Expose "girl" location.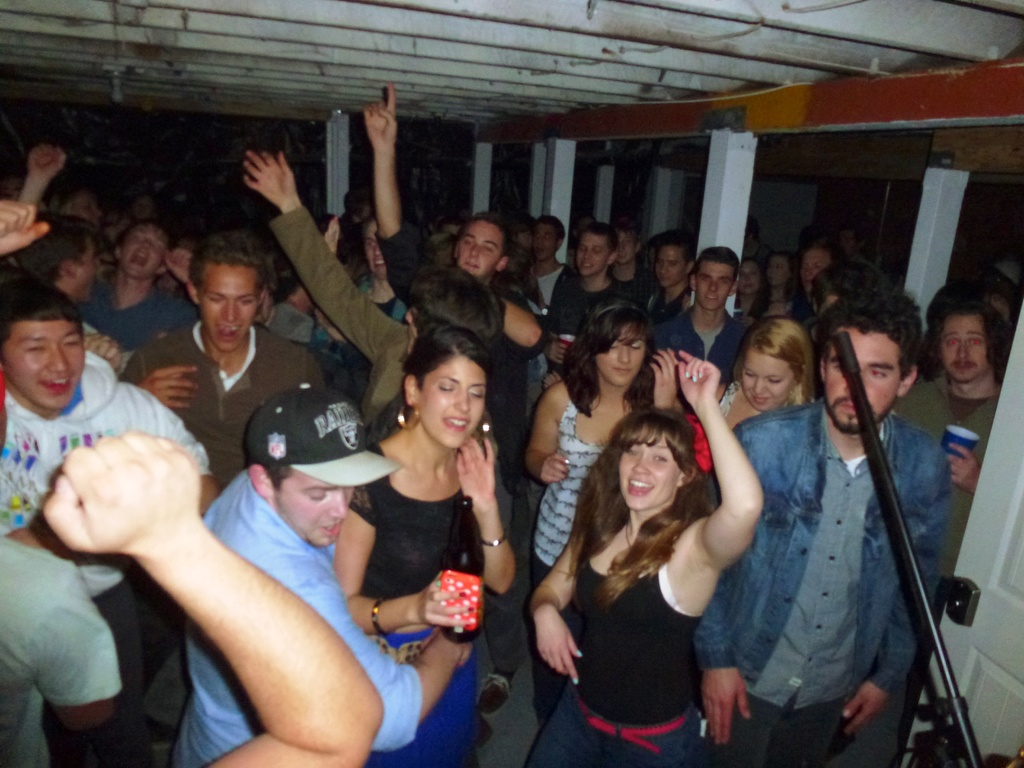
Exposed at region(527, 351, 764, 767).
